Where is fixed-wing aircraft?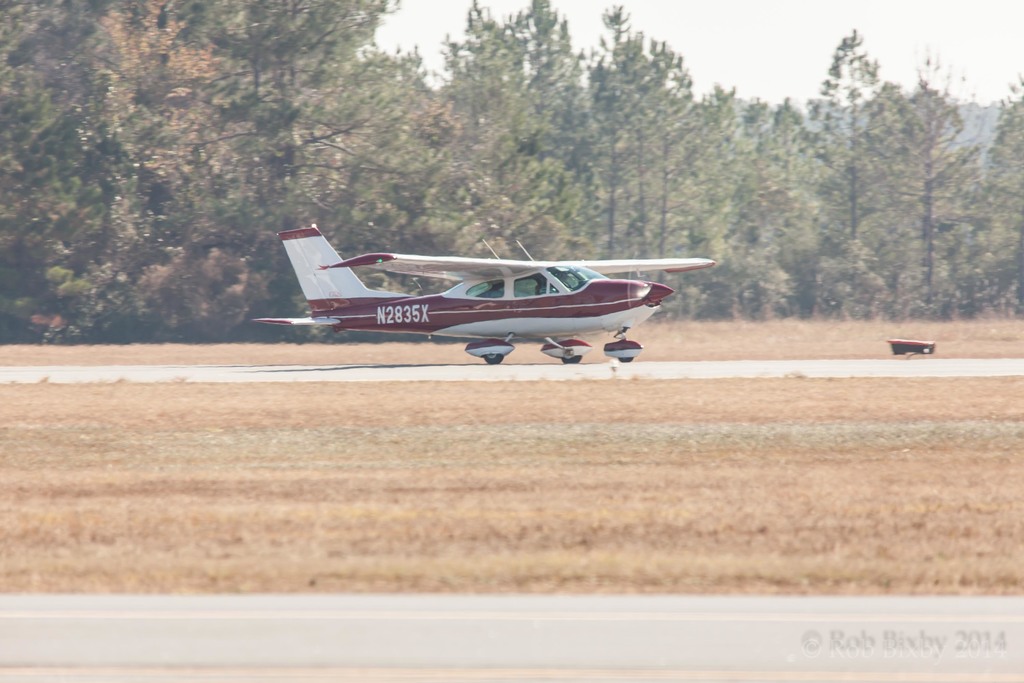
bbox=[257, 226, 725, 365].
